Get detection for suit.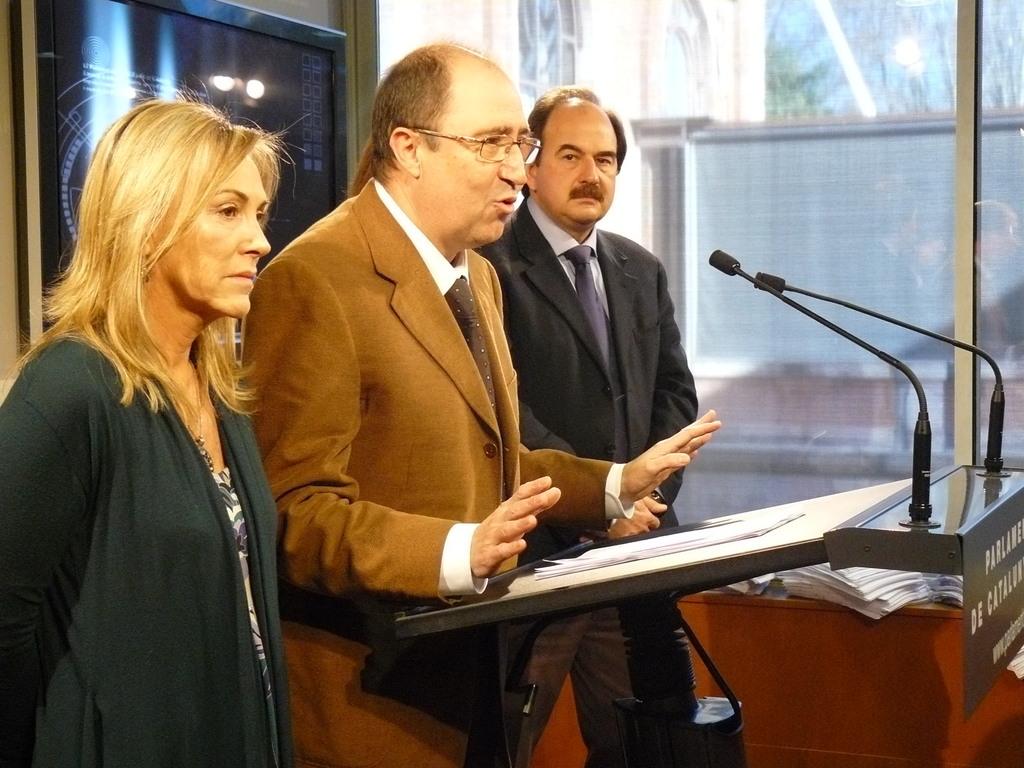
Detection: (x1=474, y1=198, x2=704, y2=767).
